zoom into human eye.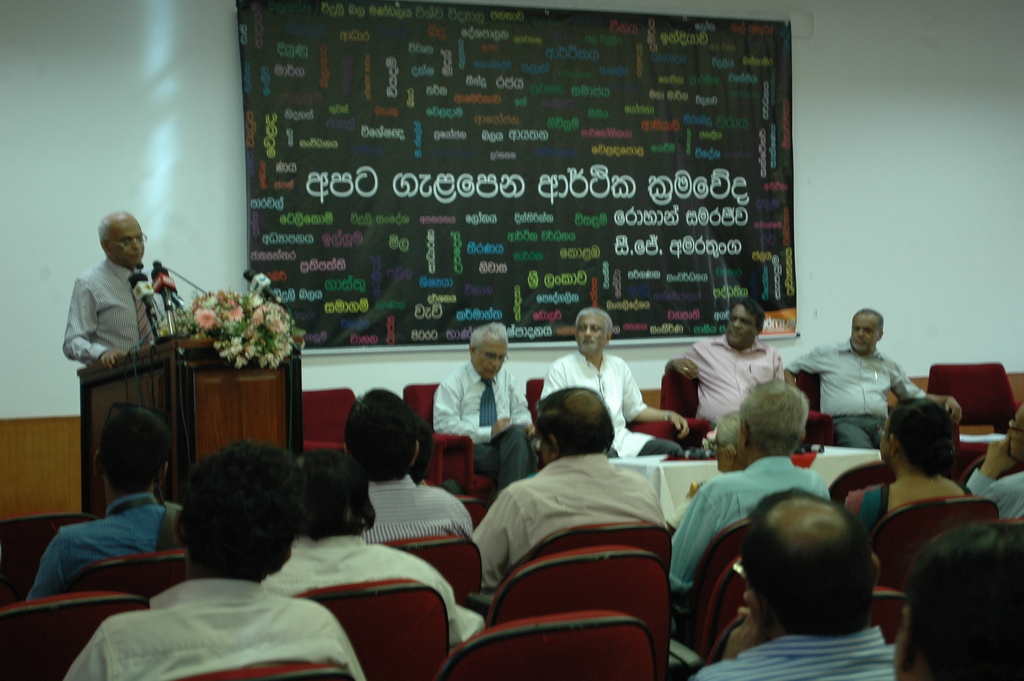
Zoom target: bbox(136, 234, 146, 243).
